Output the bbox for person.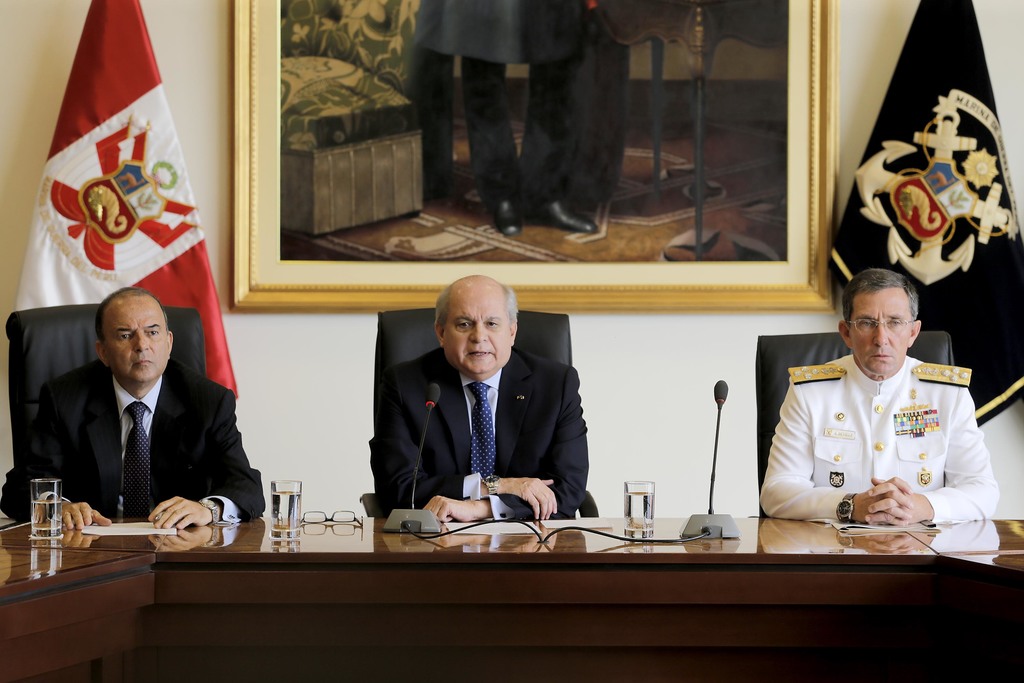
(753,264,1000,532).
